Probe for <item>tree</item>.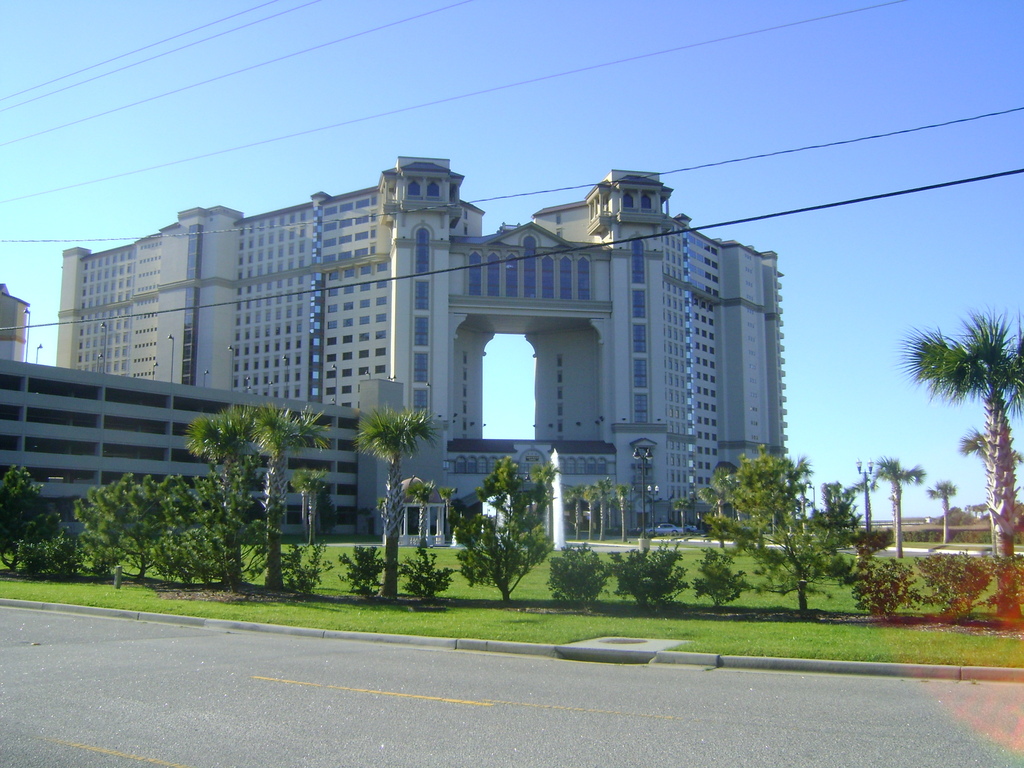
Probe result: bbox=(891, 302, 1023, 560).
